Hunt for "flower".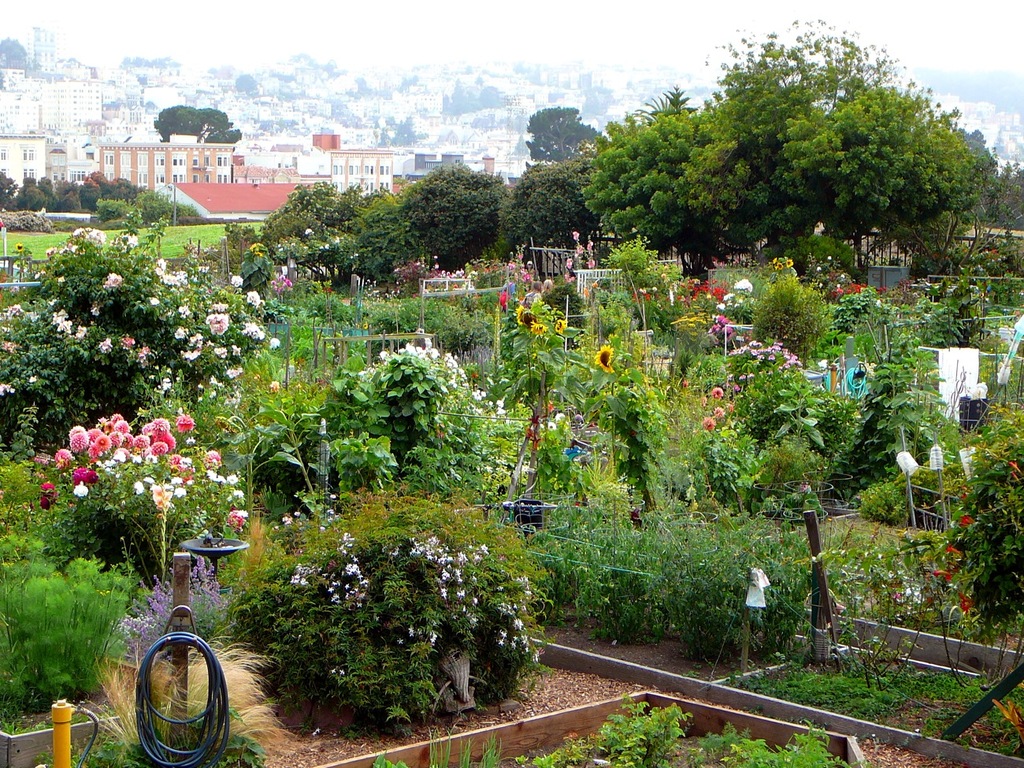
Hunted down at [left=937, top=570, right=952, bottom=581].
